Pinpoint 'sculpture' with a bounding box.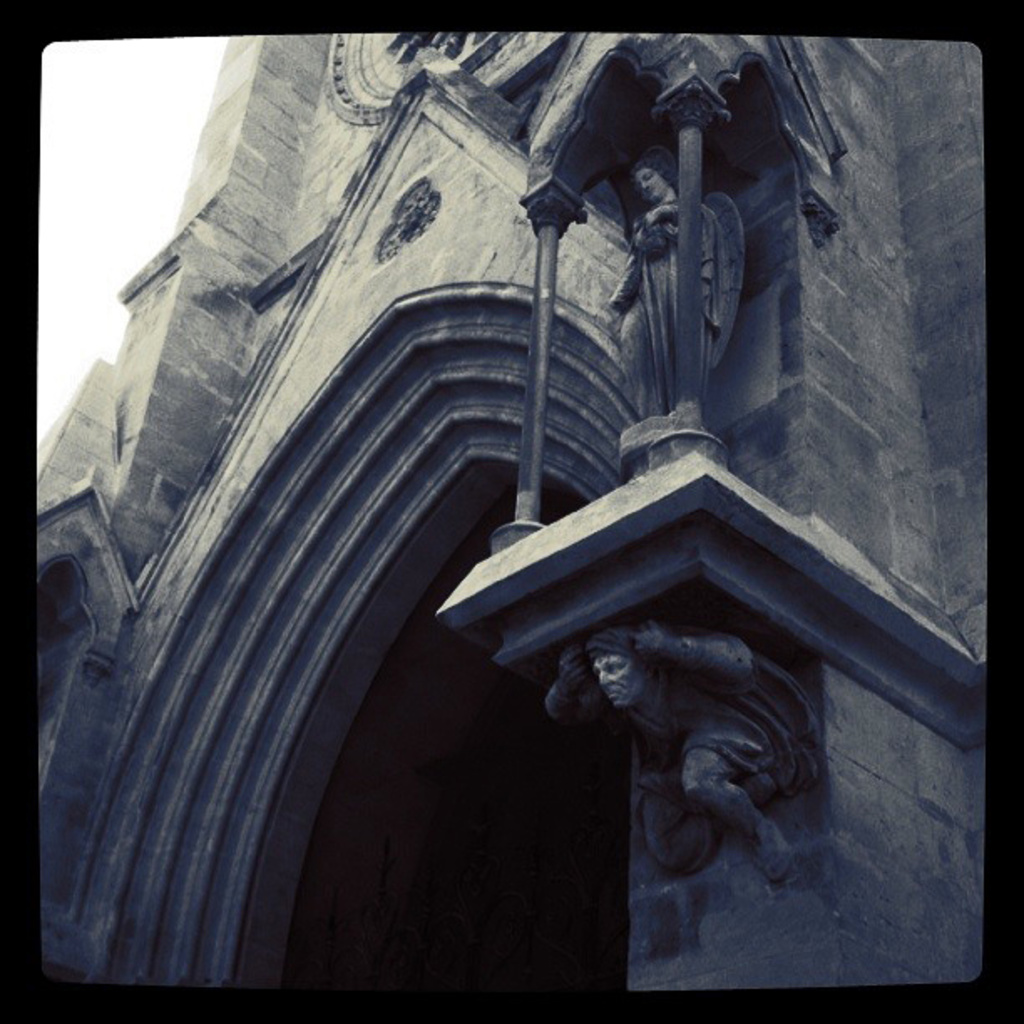
select_region(599, 159, 741, 487).
